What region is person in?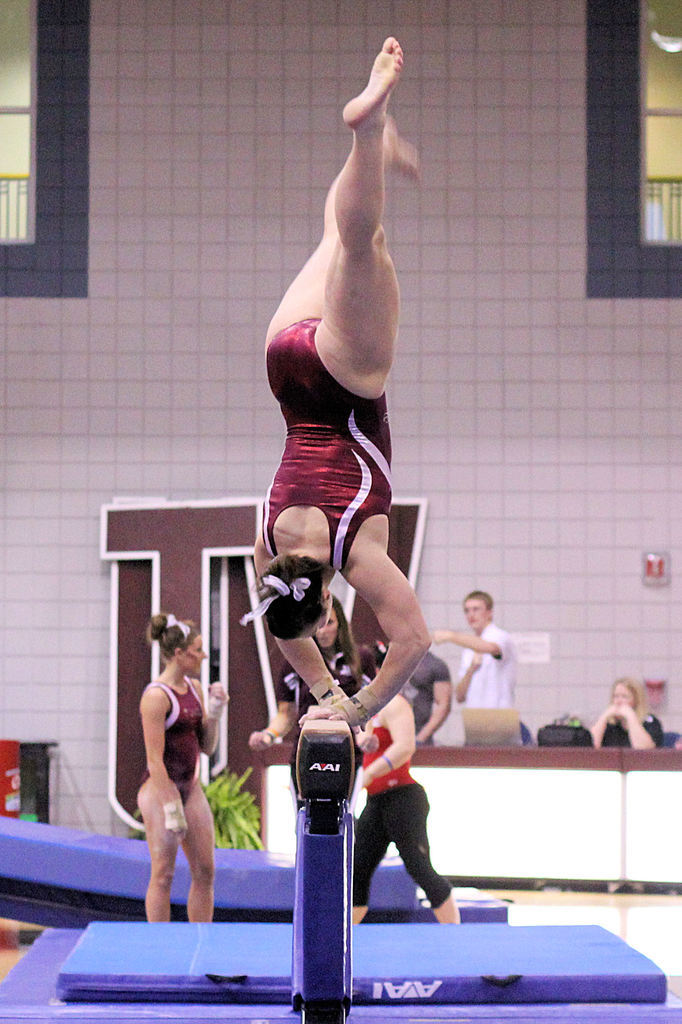
592,676,662,748.
